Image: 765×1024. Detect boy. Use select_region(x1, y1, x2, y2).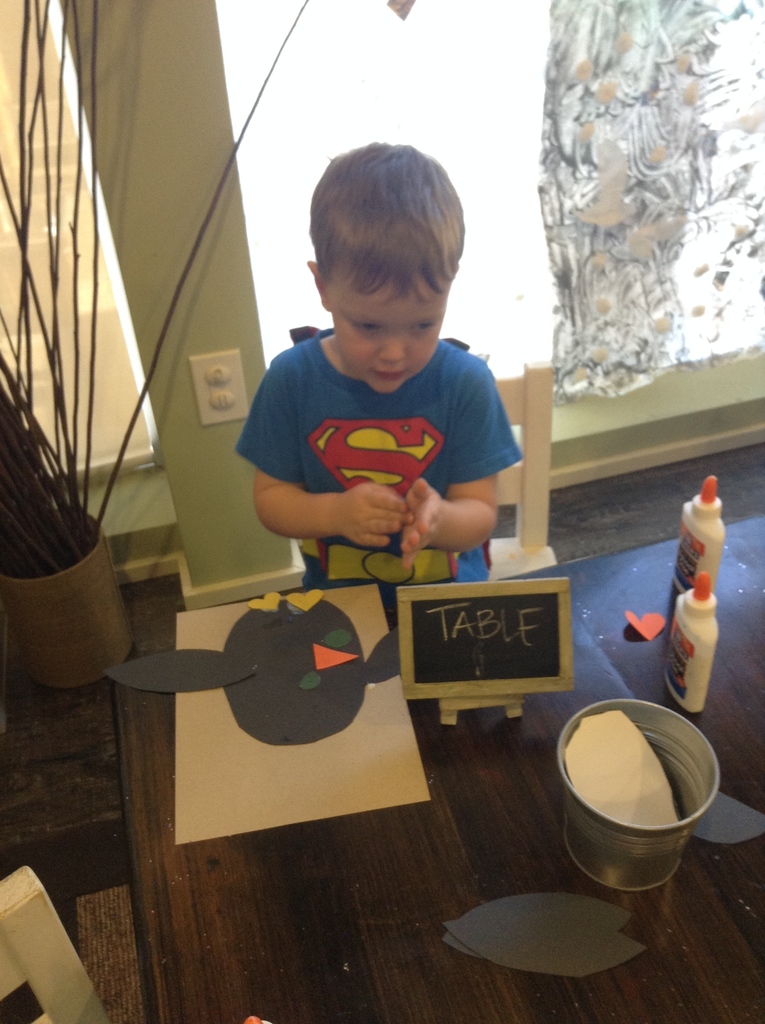
select_region(233, 140, 524, 612).
